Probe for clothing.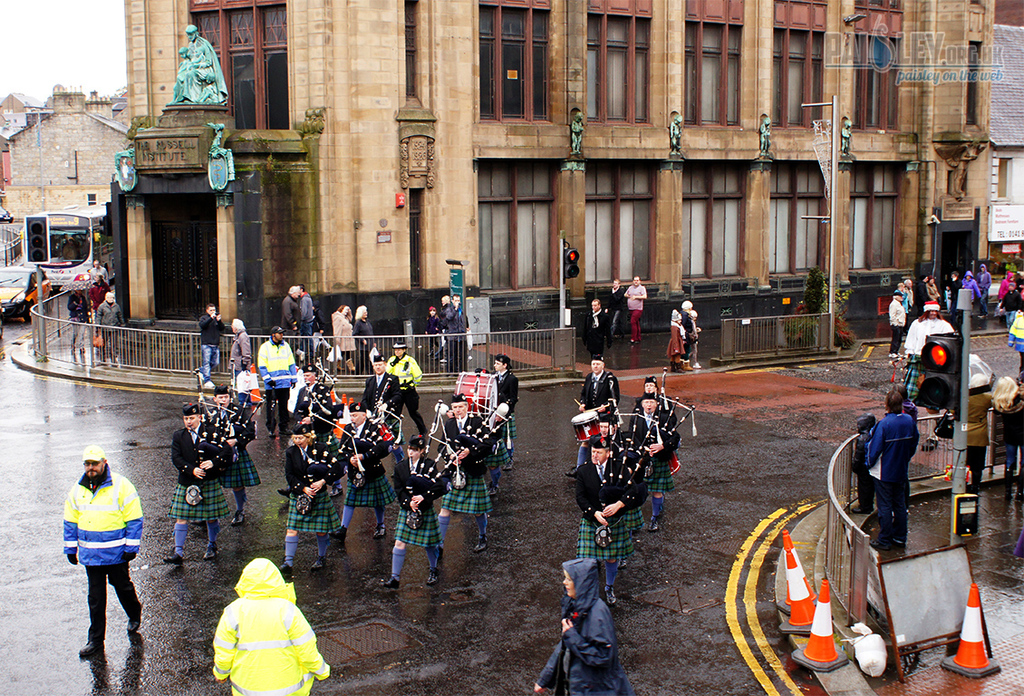
Probe result: <region>575, 462, 628, 549</region>.
